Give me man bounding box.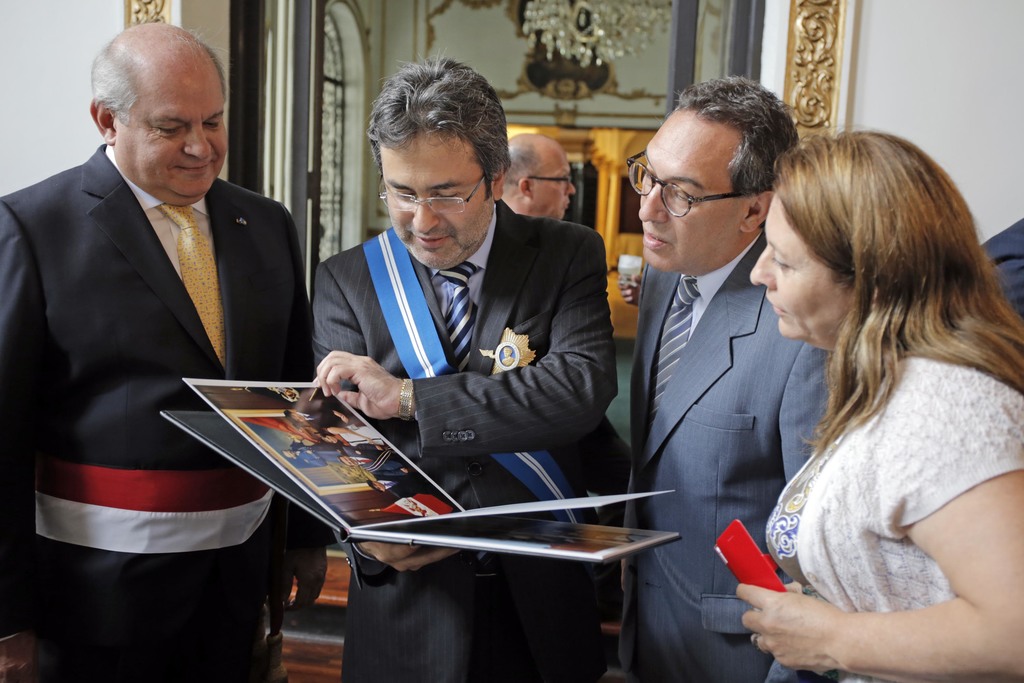
(309,58,621,682).
